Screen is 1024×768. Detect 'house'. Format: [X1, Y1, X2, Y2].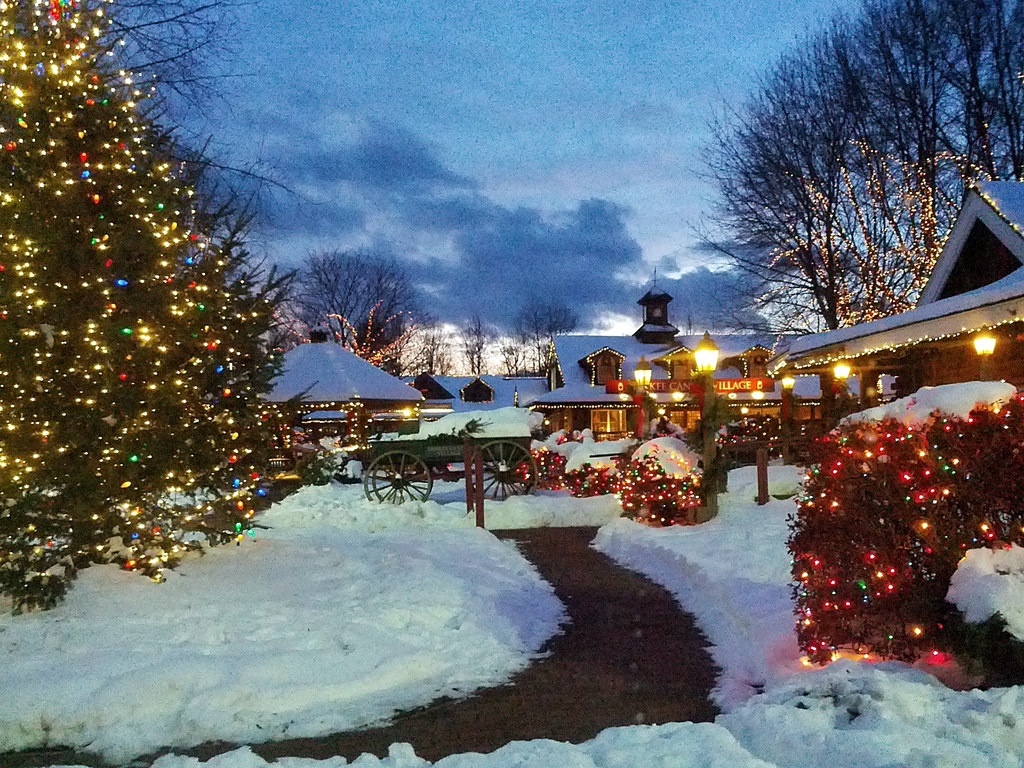
[251, 259, 912, 463].
